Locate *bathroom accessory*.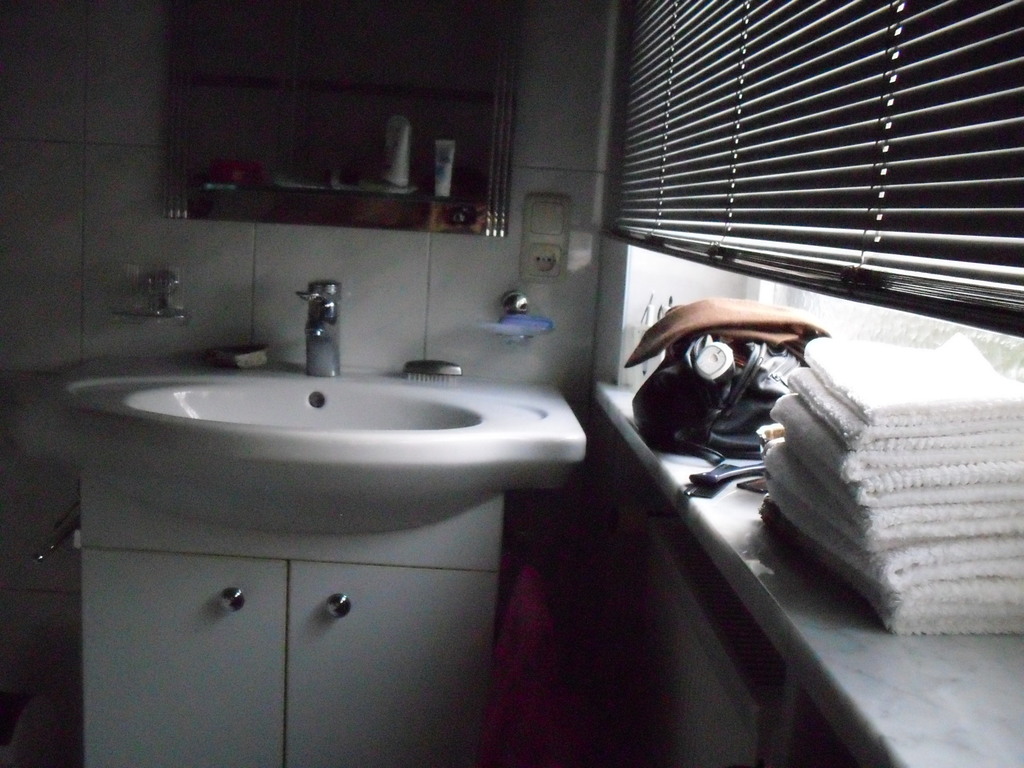
Bounding box: BBox(287, 273, 347, 383).
